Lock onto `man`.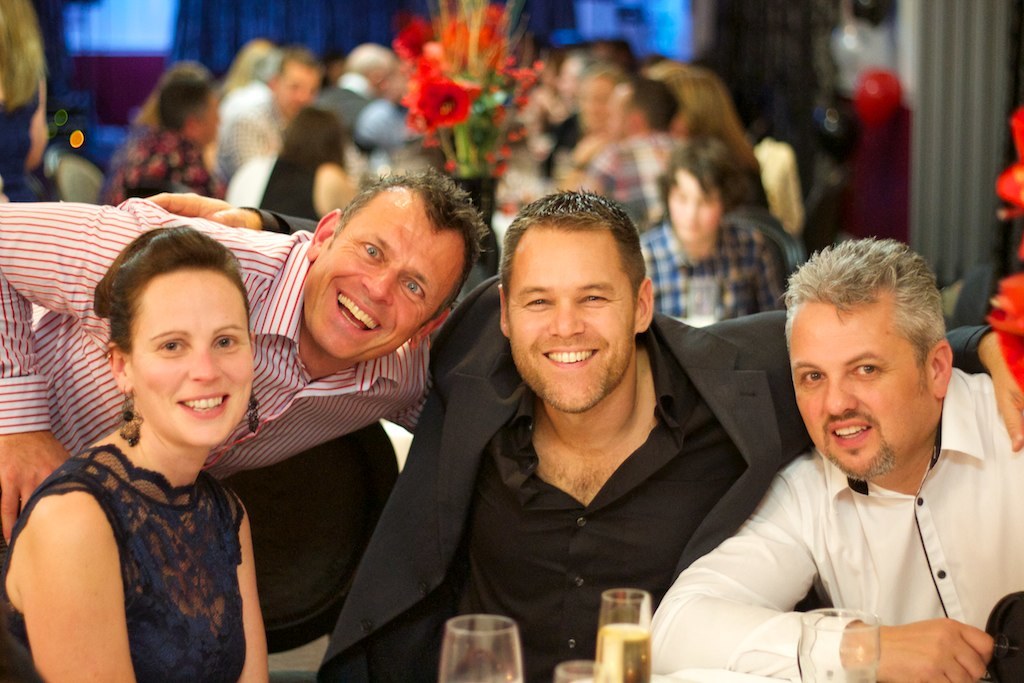
Locked: 315:41:402:146.
